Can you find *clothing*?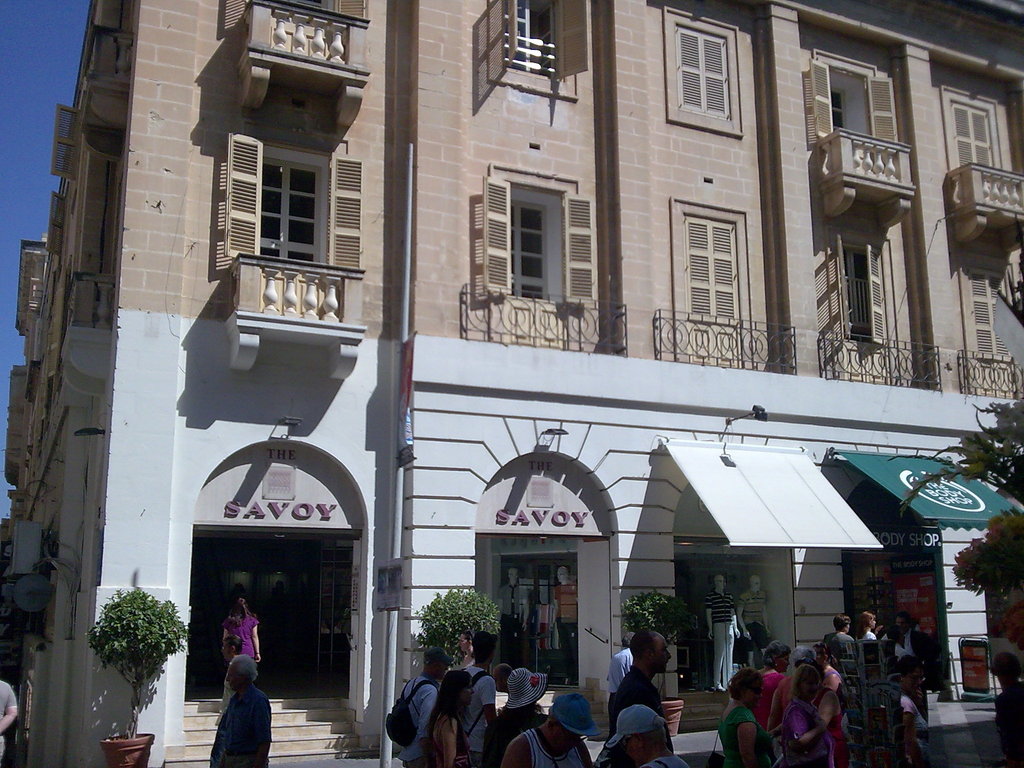
Yes, bounding box: BBox(848, 634, 889, 672).
